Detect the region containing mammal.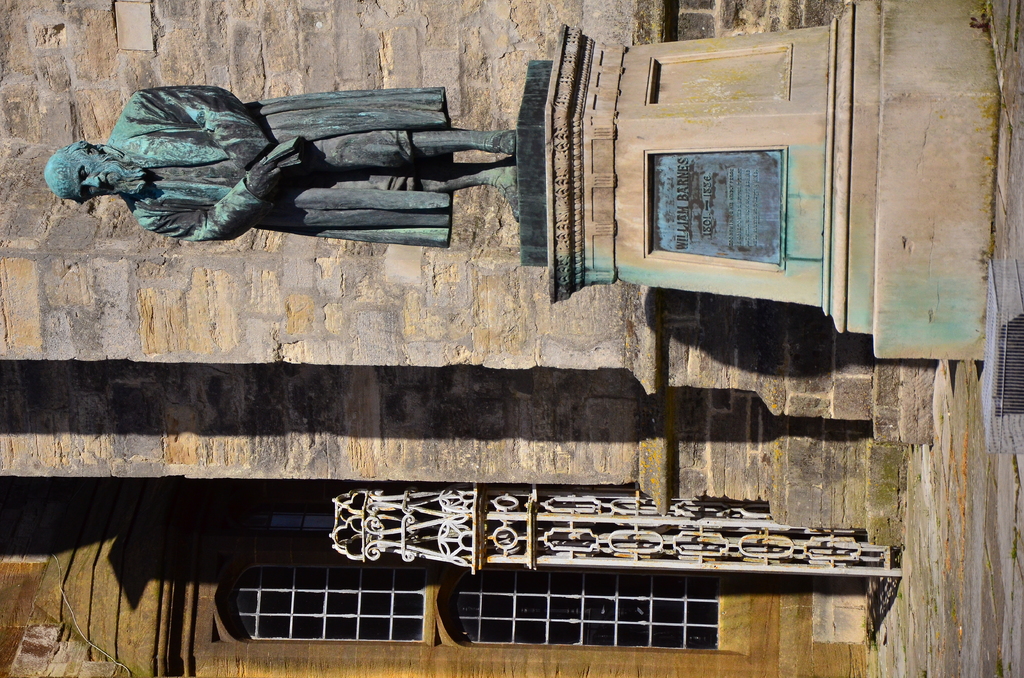
44/83/516/250.
